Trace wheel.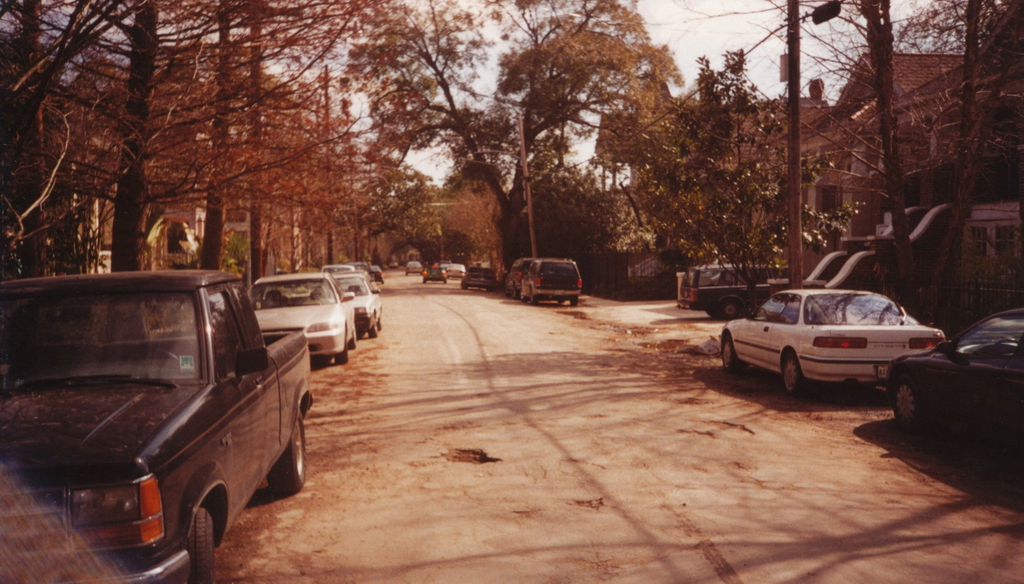
Traced to bbox(785, 353, 809, 394).
